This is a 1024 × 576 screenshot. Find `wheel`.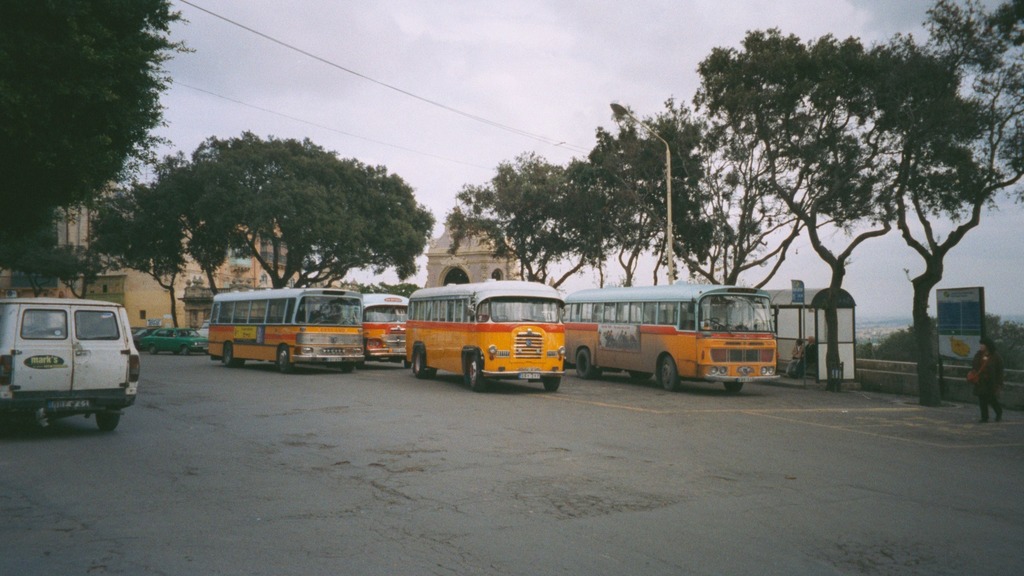
Bounding box: pyautogui.locateOnScreen(574, 347, 589, 379).
